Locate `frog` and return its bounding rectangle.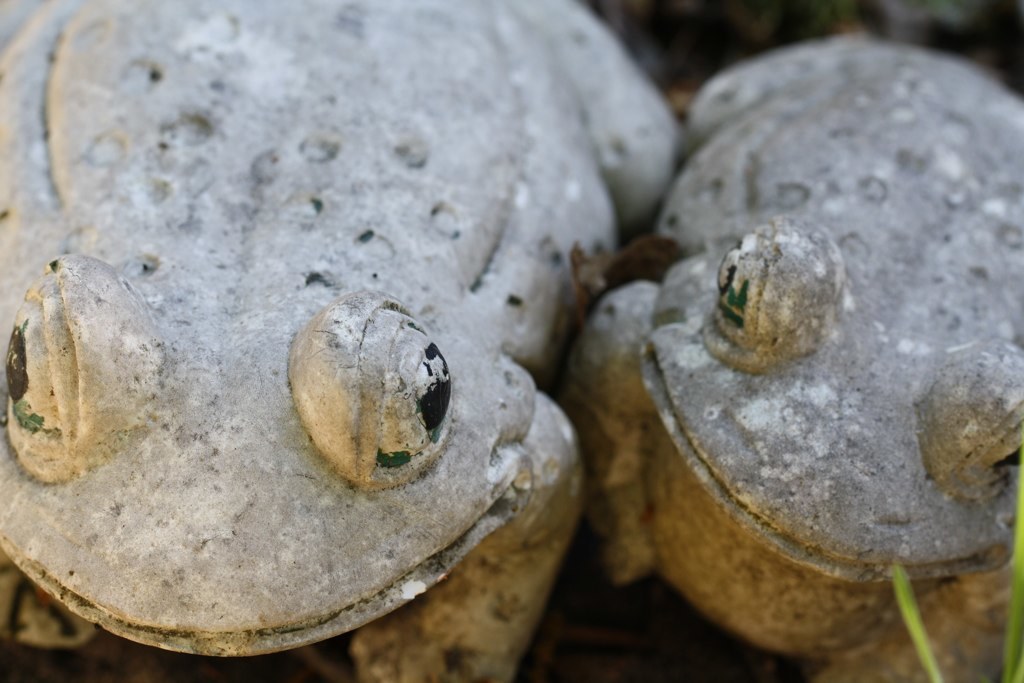
<region>0, 0, 689, 682</region>.
